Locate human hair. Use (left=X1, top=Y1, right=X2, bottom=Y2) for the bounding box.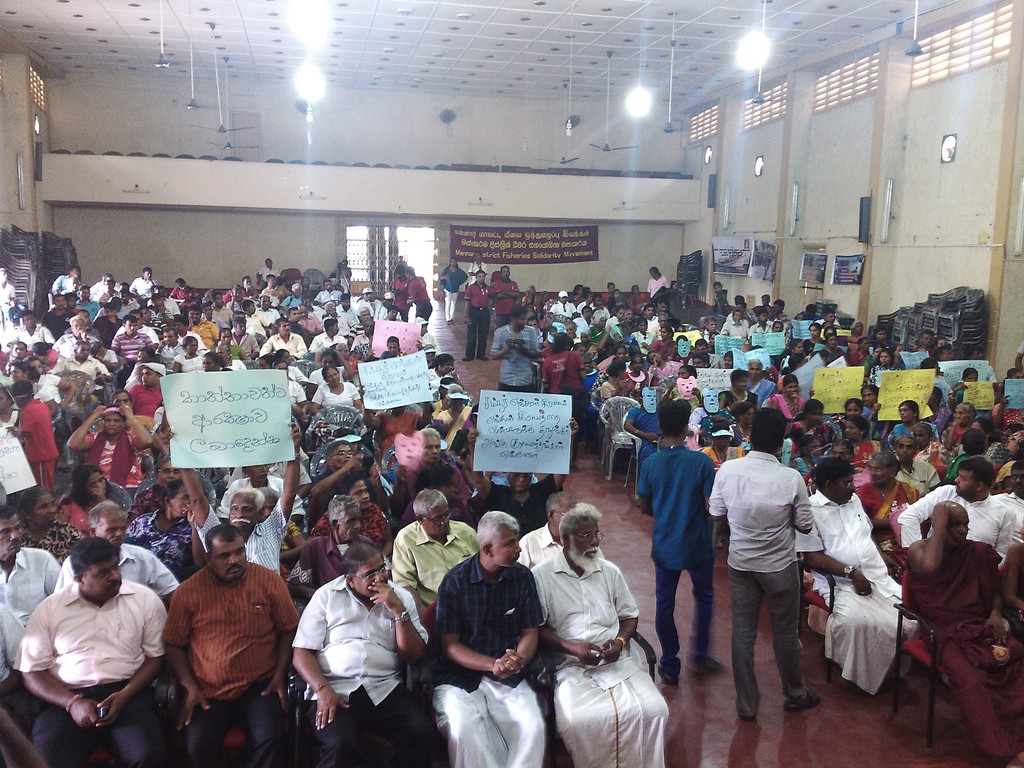
(left=783, top=375, right=802, bottom=392).
